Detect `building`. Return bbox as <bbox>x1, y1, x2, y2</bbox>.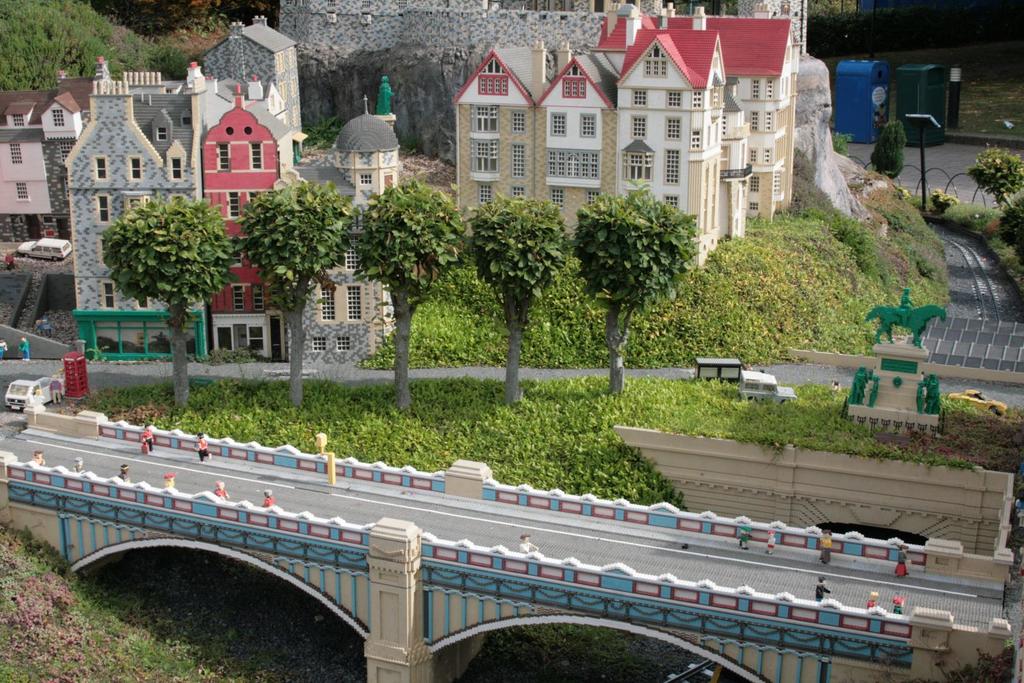
<bbox>456, 6, 793, 267</bbox>.
